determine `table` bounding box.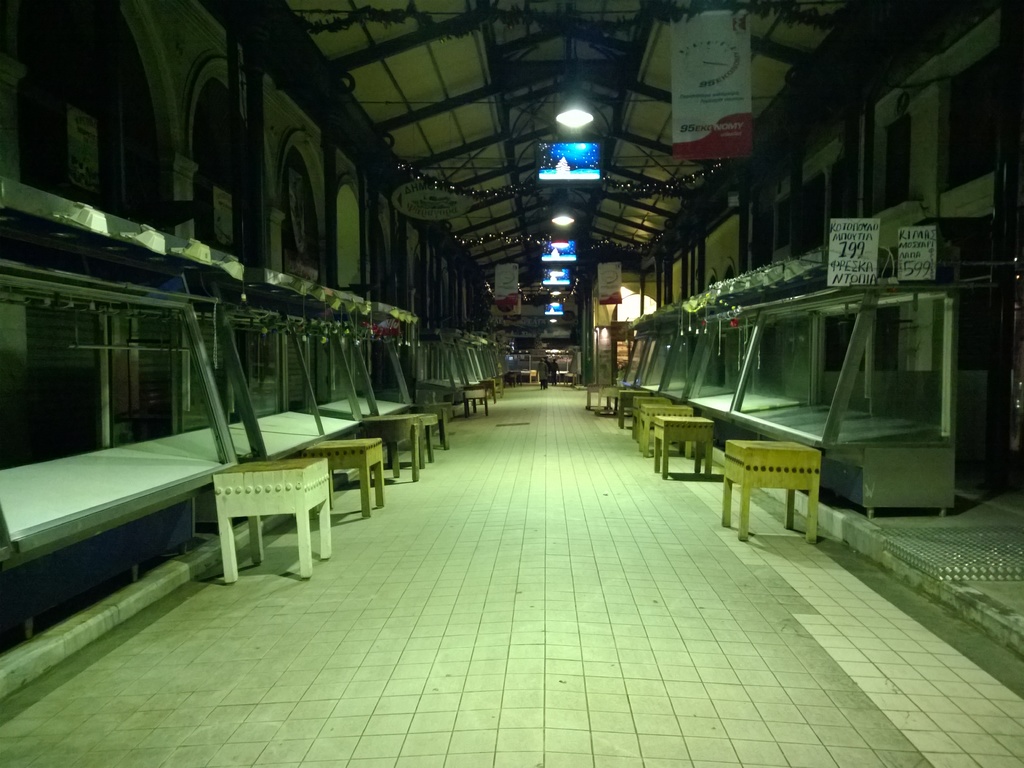
Determined: 362,413,434,482.
